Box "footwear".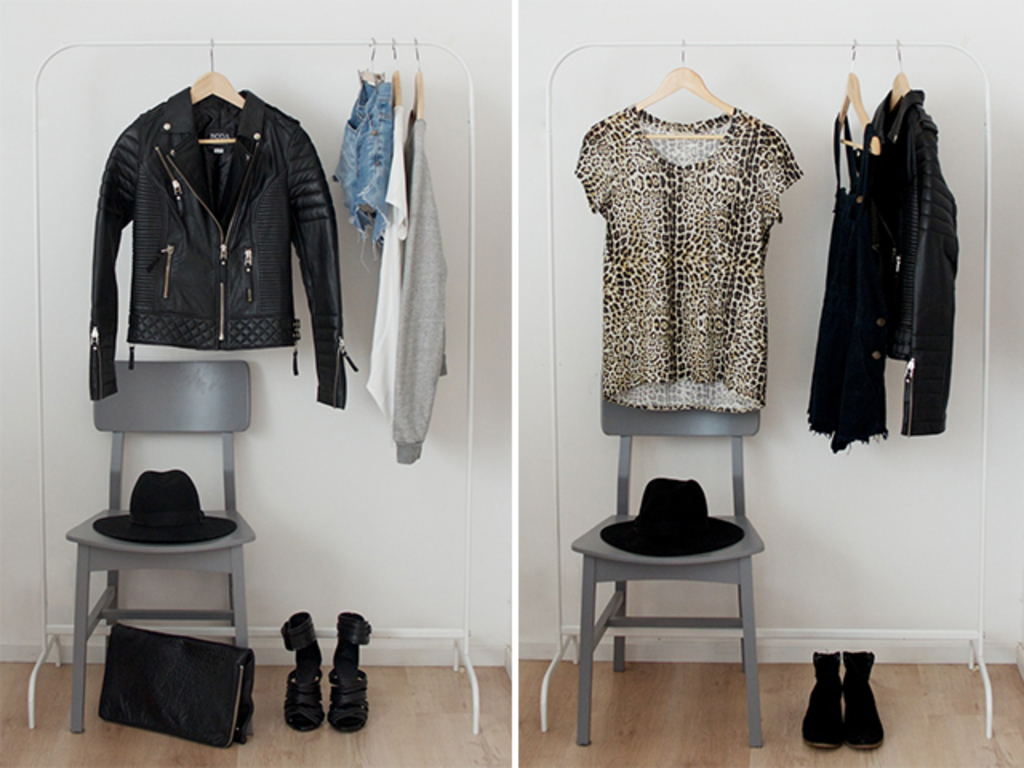
(842, 648, 886, 754).
